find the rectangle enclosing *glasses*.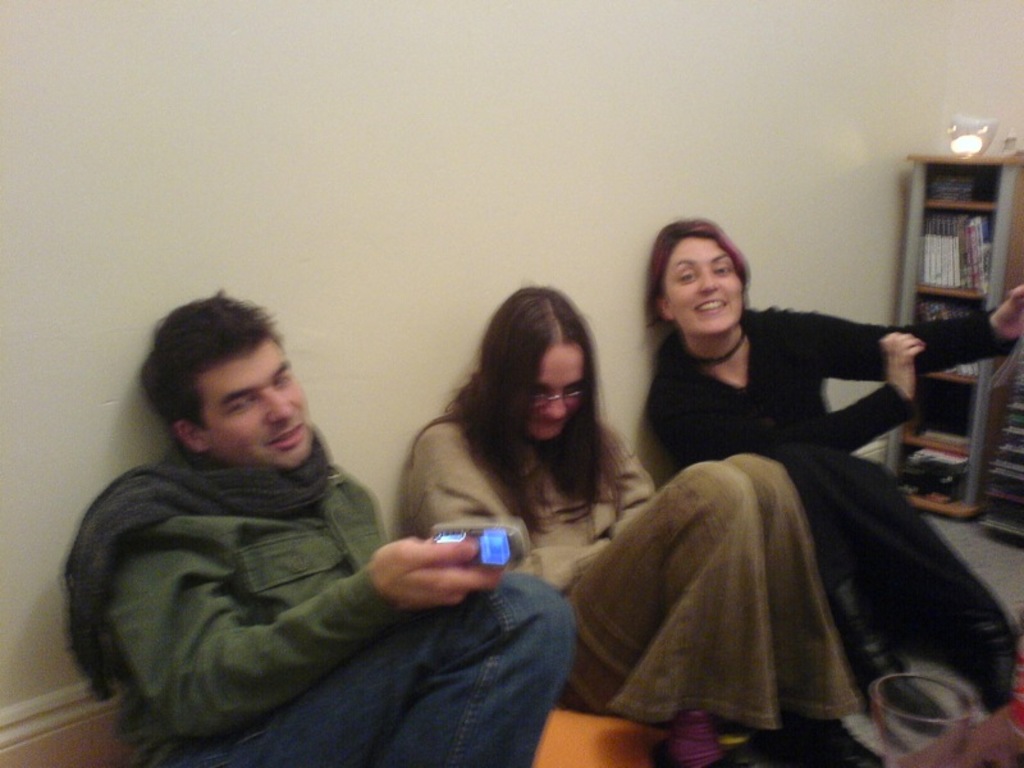
bbox(531, 387, 585, 411).
